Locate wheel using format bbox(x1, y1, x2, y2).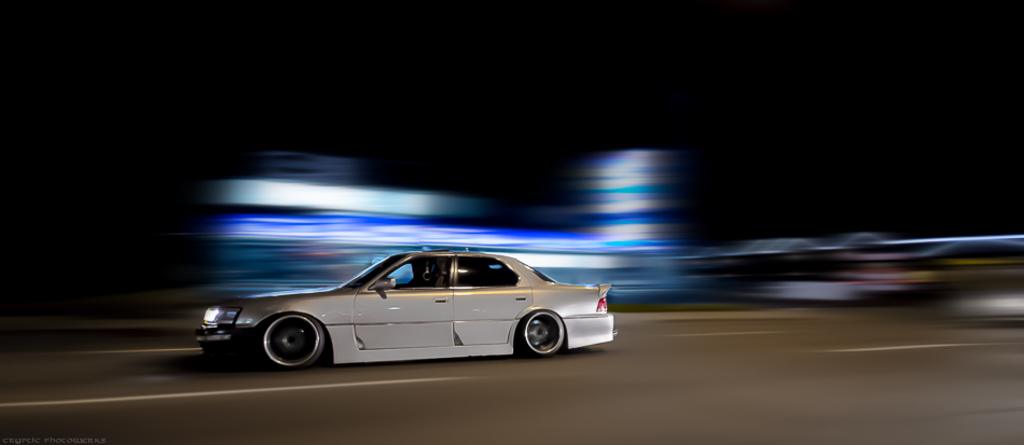
bbox(245, 306, 326, 362).
